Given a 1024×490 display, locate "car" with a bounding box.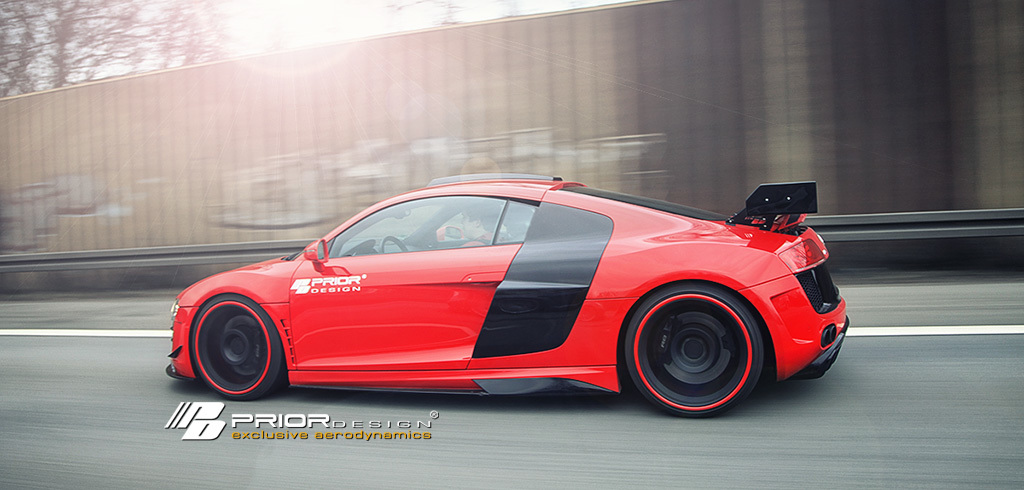
Located: x1=160, y1=167, x2=851, y2=422.
